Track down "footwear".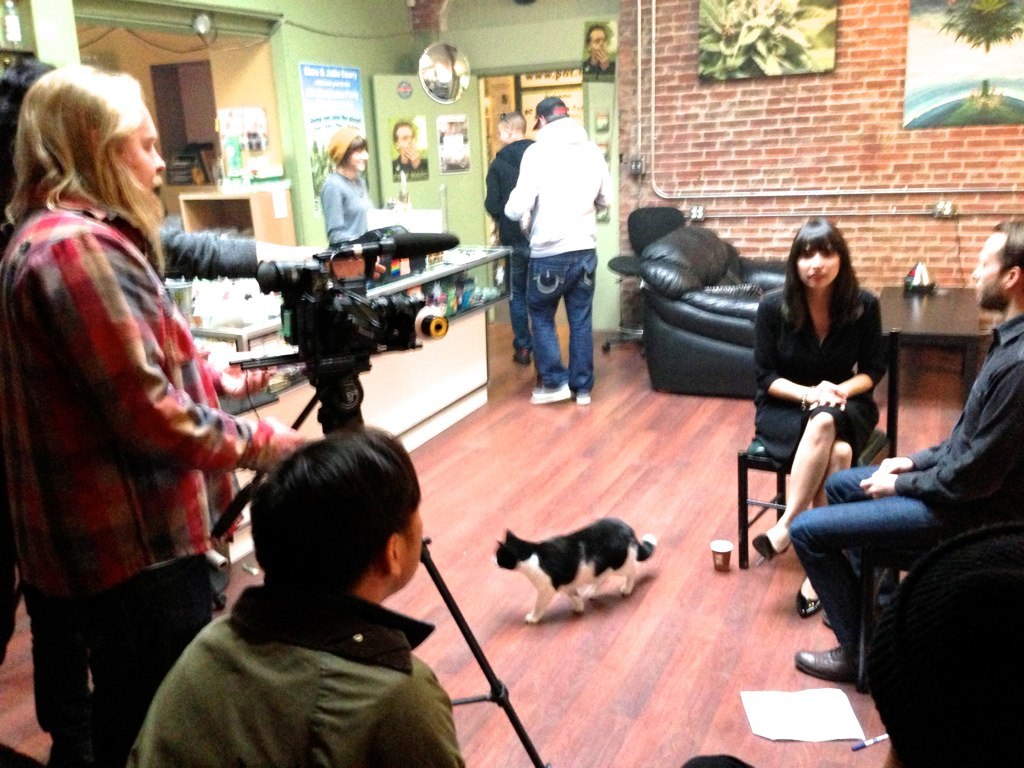
Tracked to pyautogui.locateOnScreen(574, 392, 591, 404).
